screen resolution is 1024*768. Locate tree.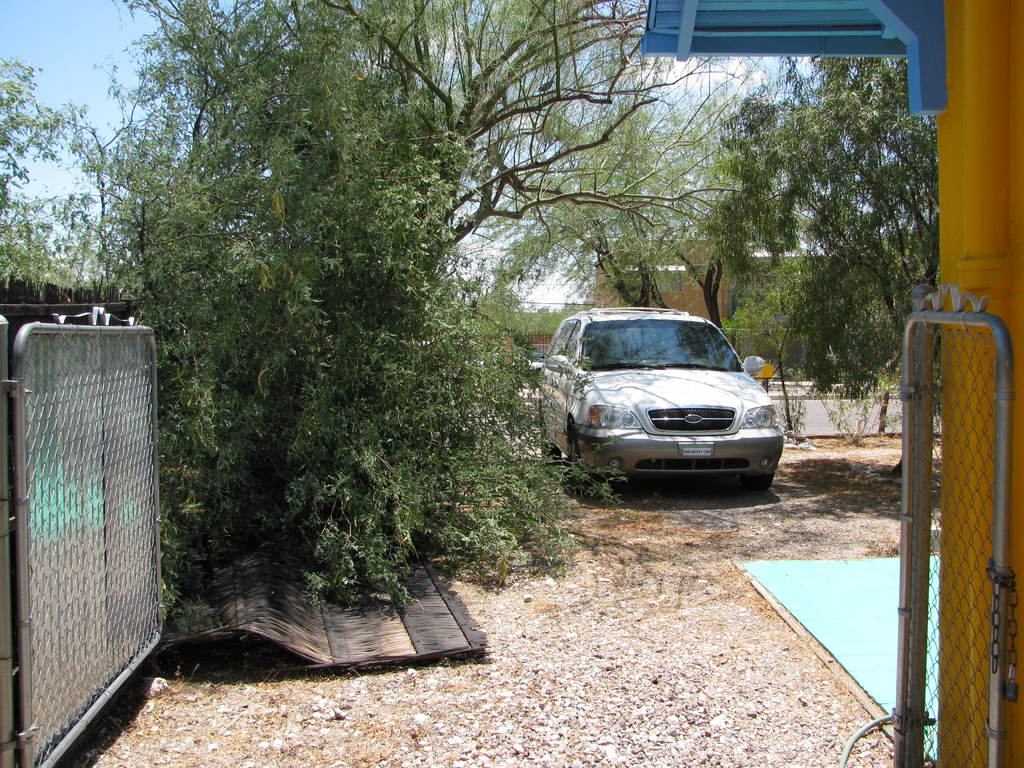
493 88 737 332.
